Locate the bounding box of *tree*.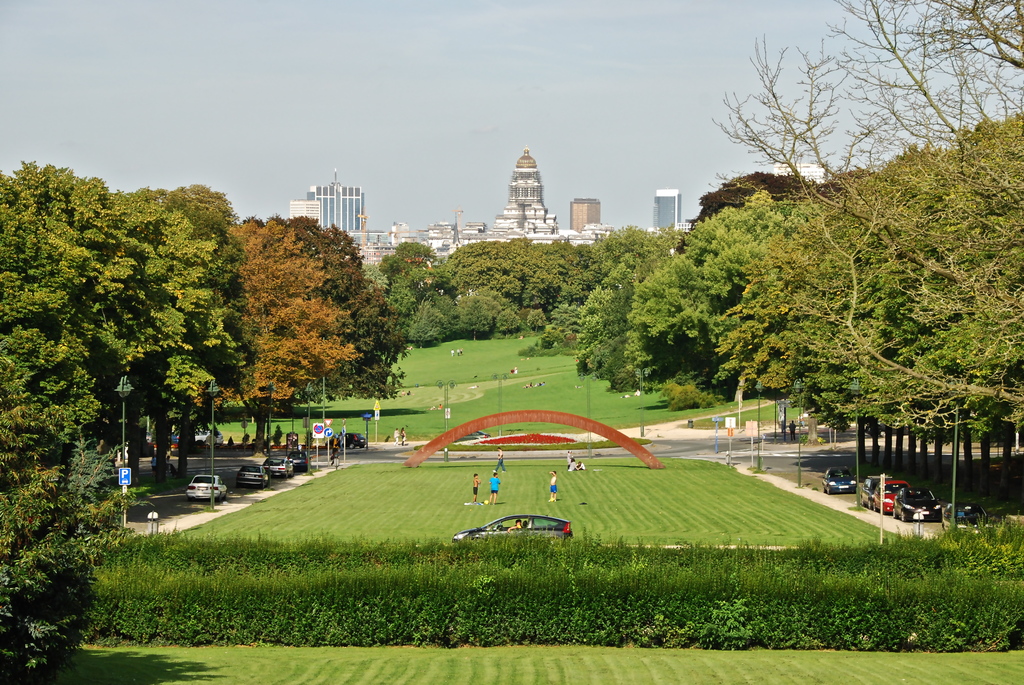
Bounding box: (698, 136, 976, 452).
